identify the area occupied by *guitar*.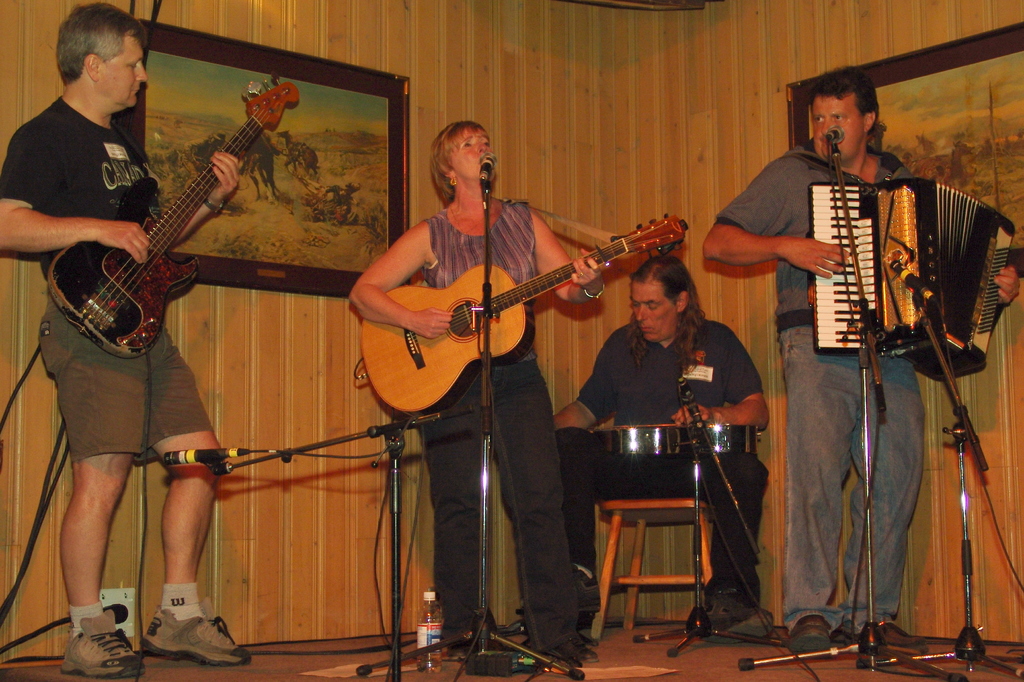
Area: 351:204:706:418.
